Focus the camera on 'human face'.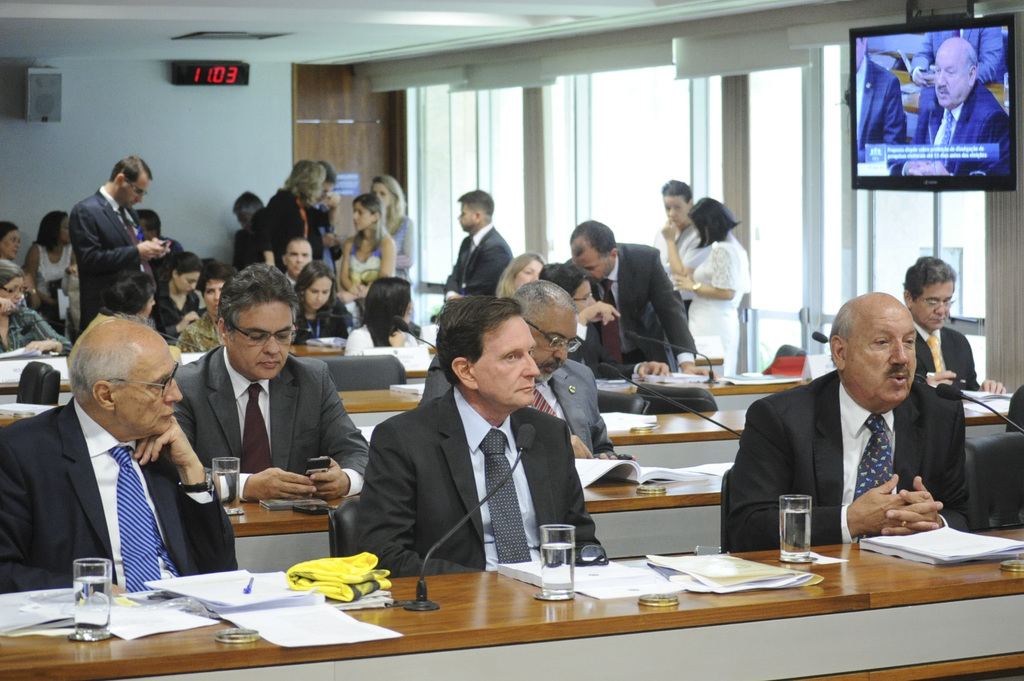
Focus region: BBox(573, 279, 593, 309).
